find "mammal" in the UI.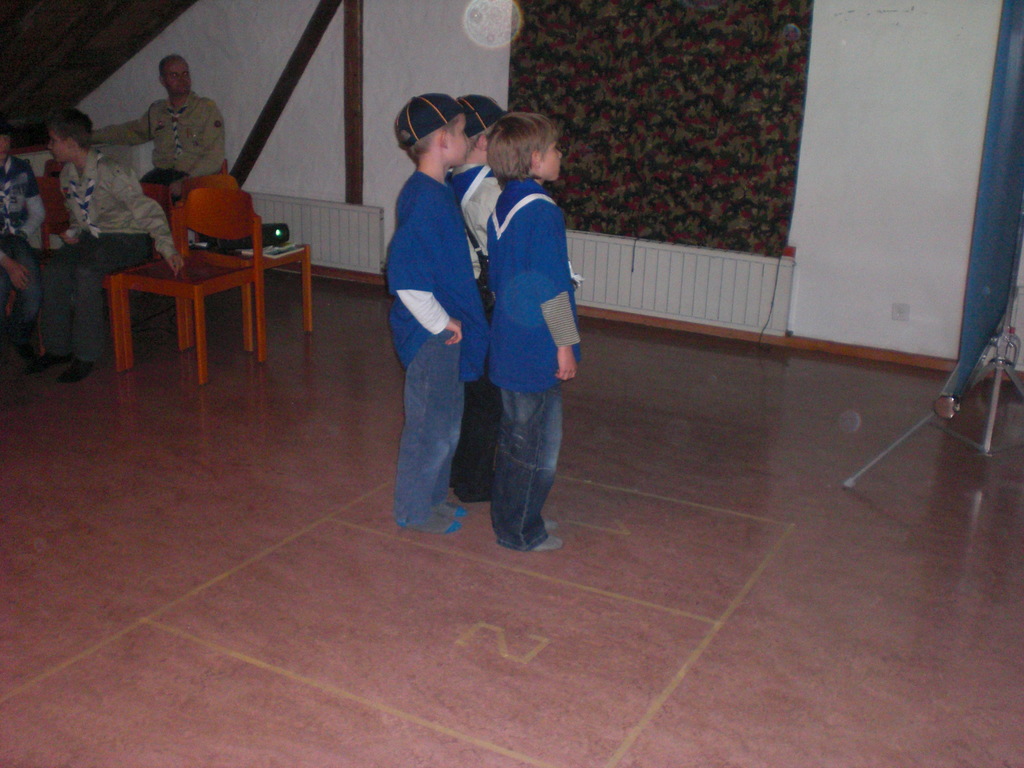
UI element at l=0, t=127, r=44, b=349.
